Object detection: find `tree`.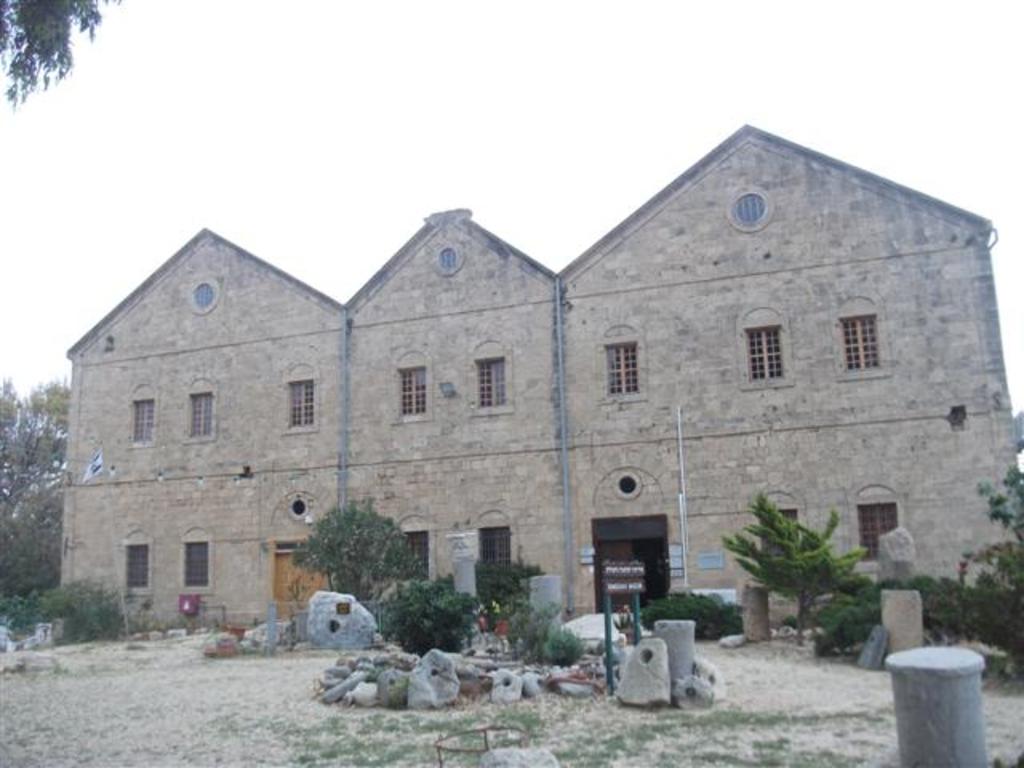
locate(370, 565, 482, 678).
